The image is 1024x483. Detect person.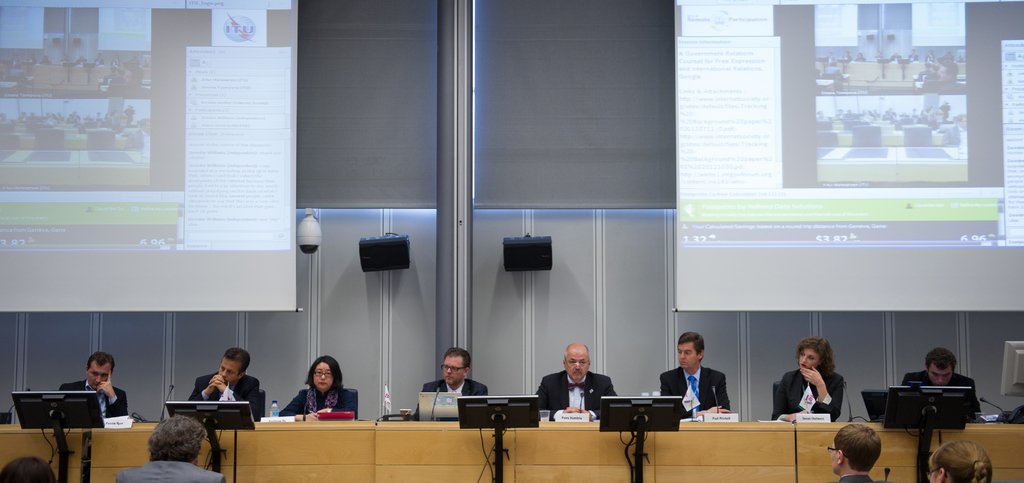
Detection: {"x1": 816, "y1": 106, "x2": 826, "y2": 119}.
